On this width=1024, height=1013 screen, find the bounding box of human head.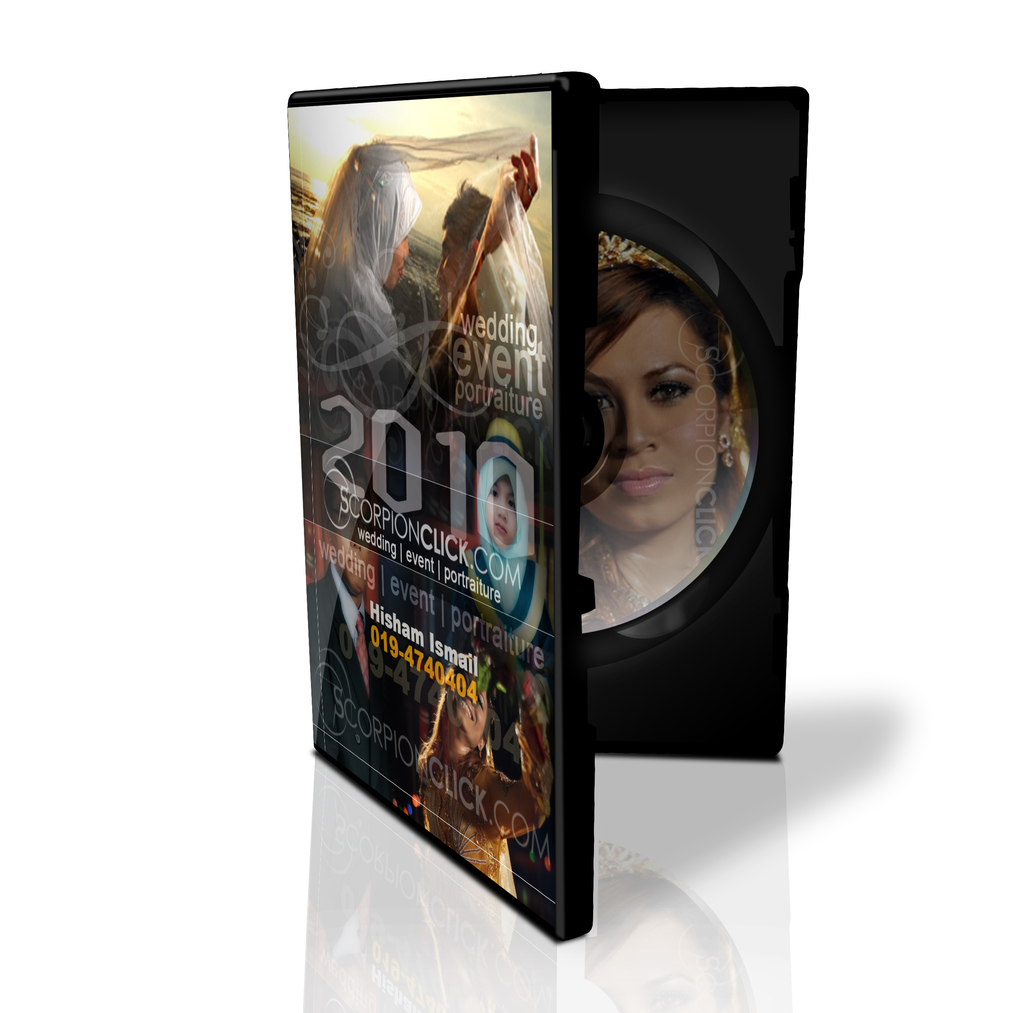
Bounding box: {"left": 330, "top": 533, "right": 371, "bottom": 596}.
